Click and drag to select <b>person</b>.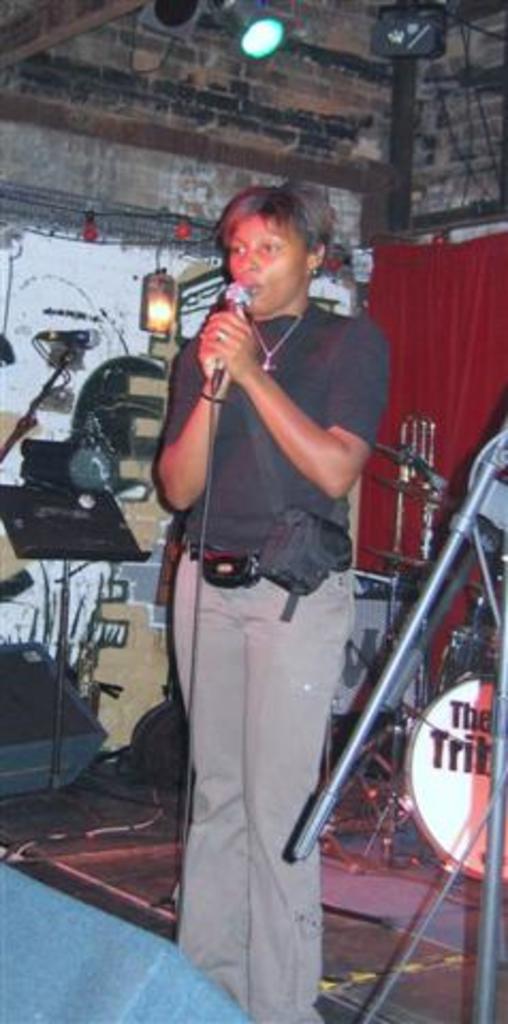
Selection: [x1=124, y1=186, x2=374, y2=1022].
